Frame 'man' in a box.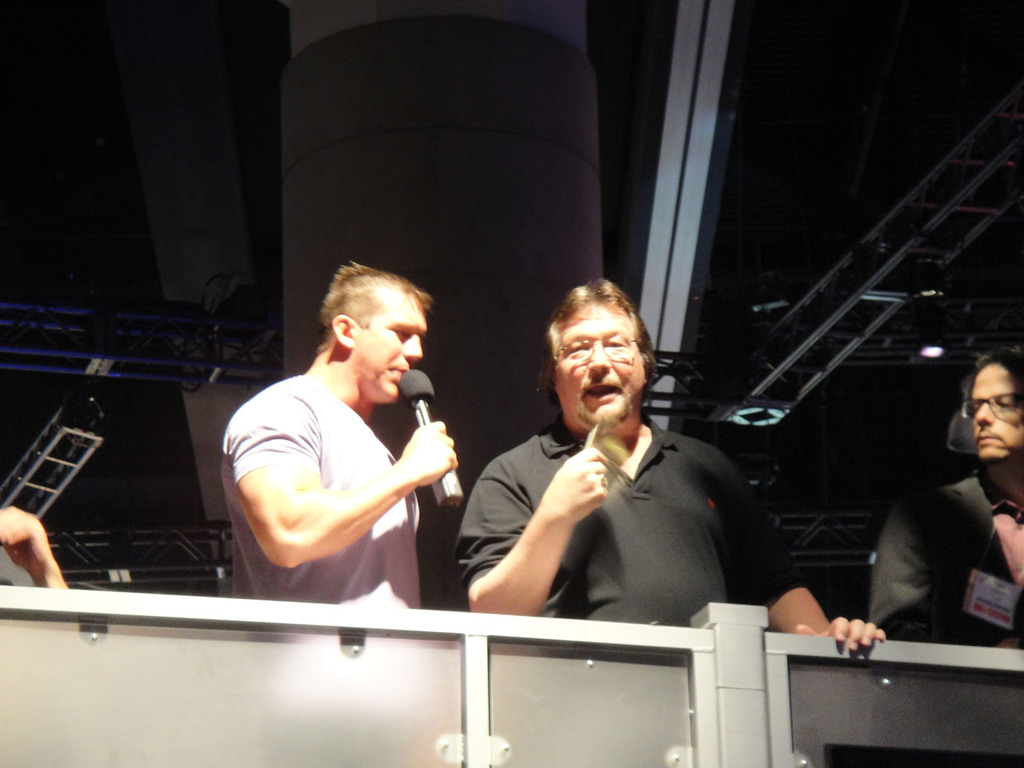
<bbox>468, 289, 778, 651</bbox>.
